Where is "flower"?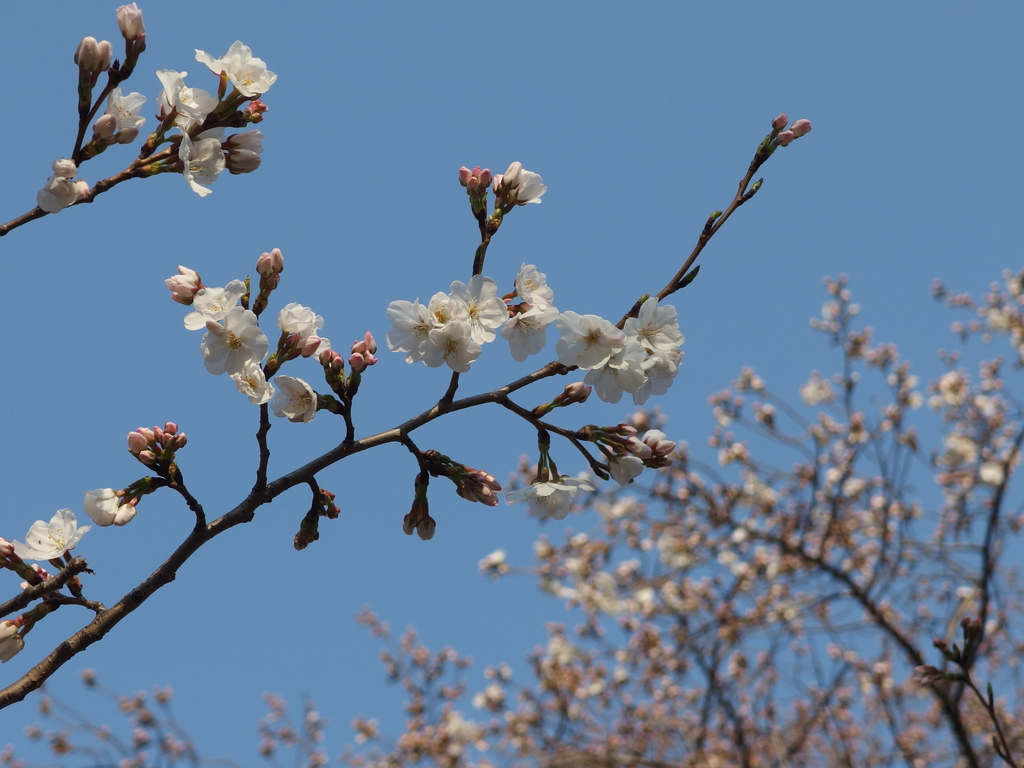
(left=16, top=511, right=98, bottom=561).
